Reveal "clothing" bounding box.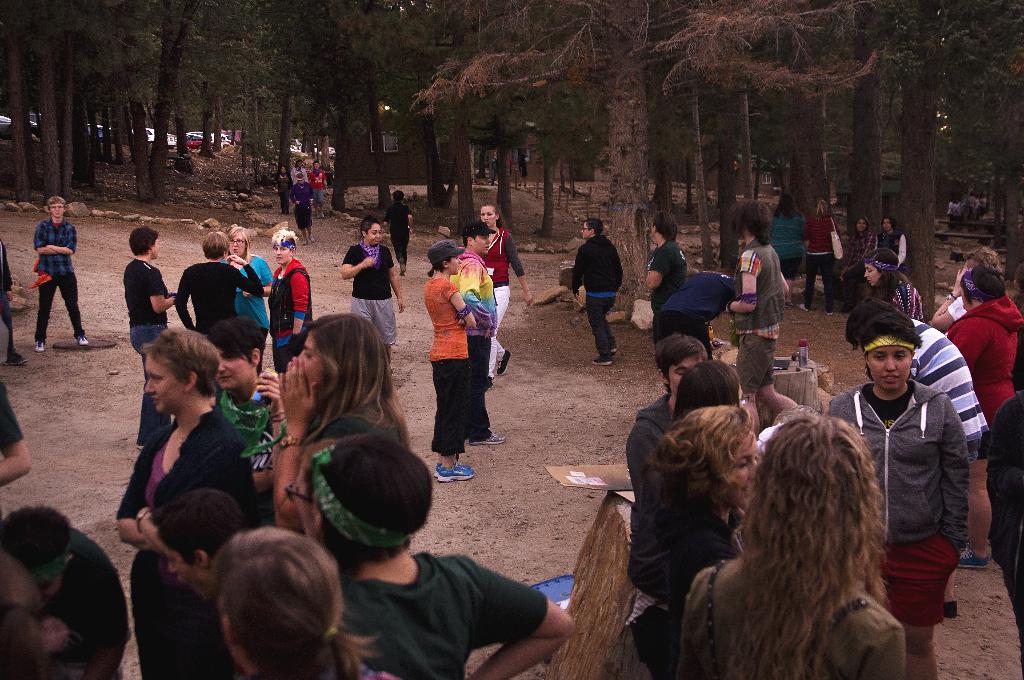
Revealed: <box>288,179,314,227</box>.
